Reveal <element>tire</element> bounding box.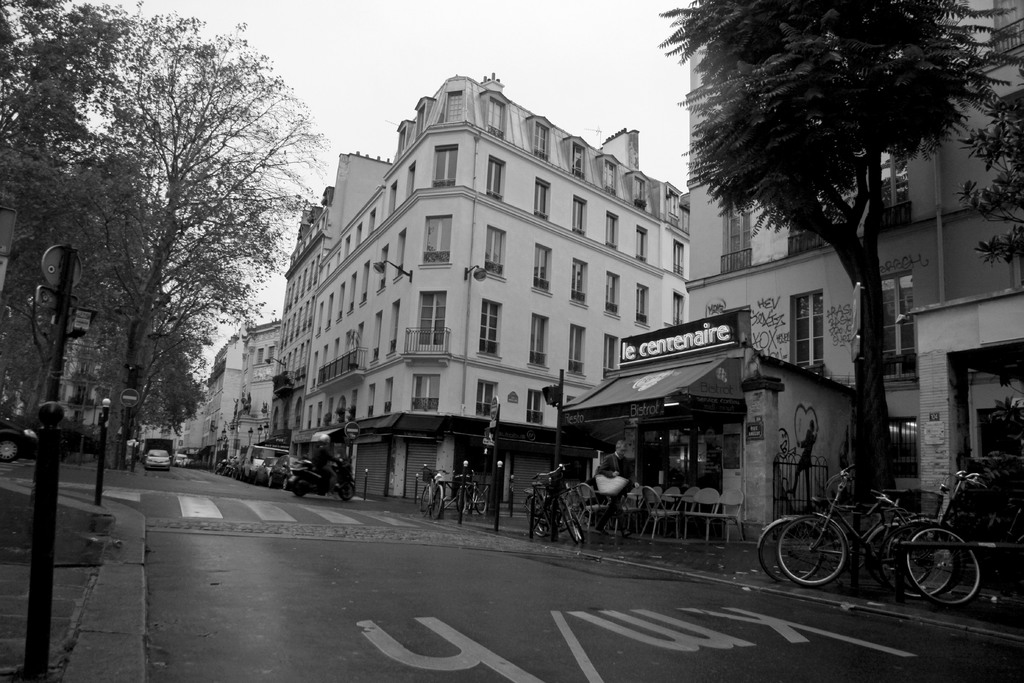
Revealed: [left=893, top=523, right=954, bottom=597].
